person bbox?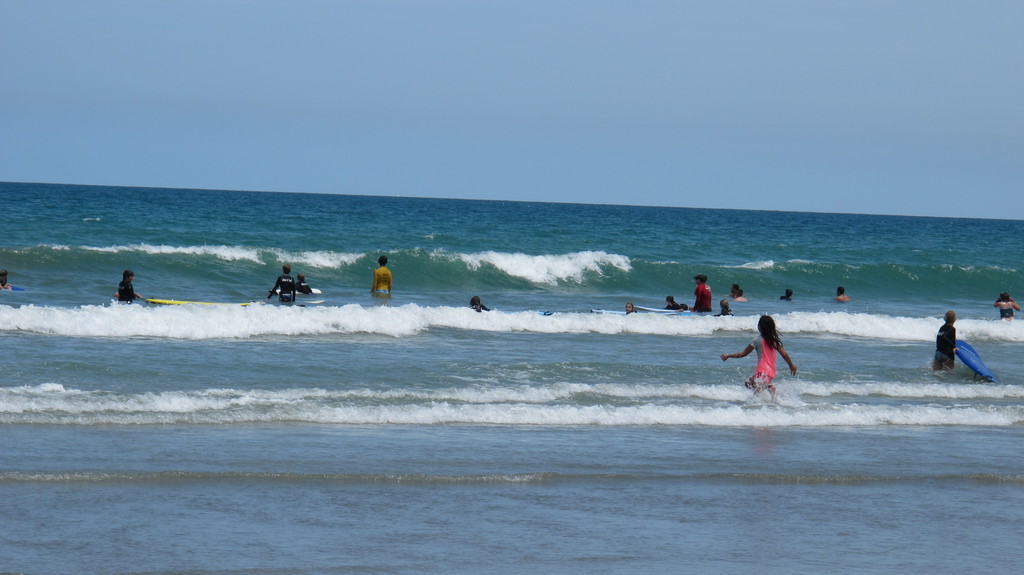
[691, 271, 715, 318]
